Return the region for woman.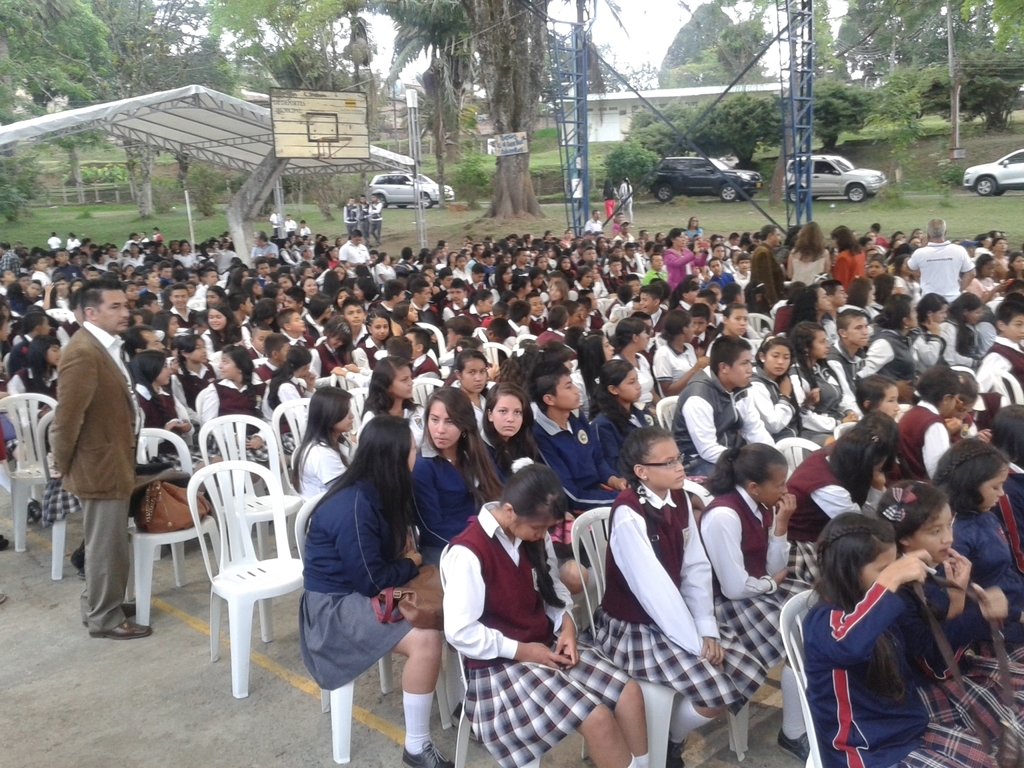
left=973, top=254, right=998, bottom=299.
